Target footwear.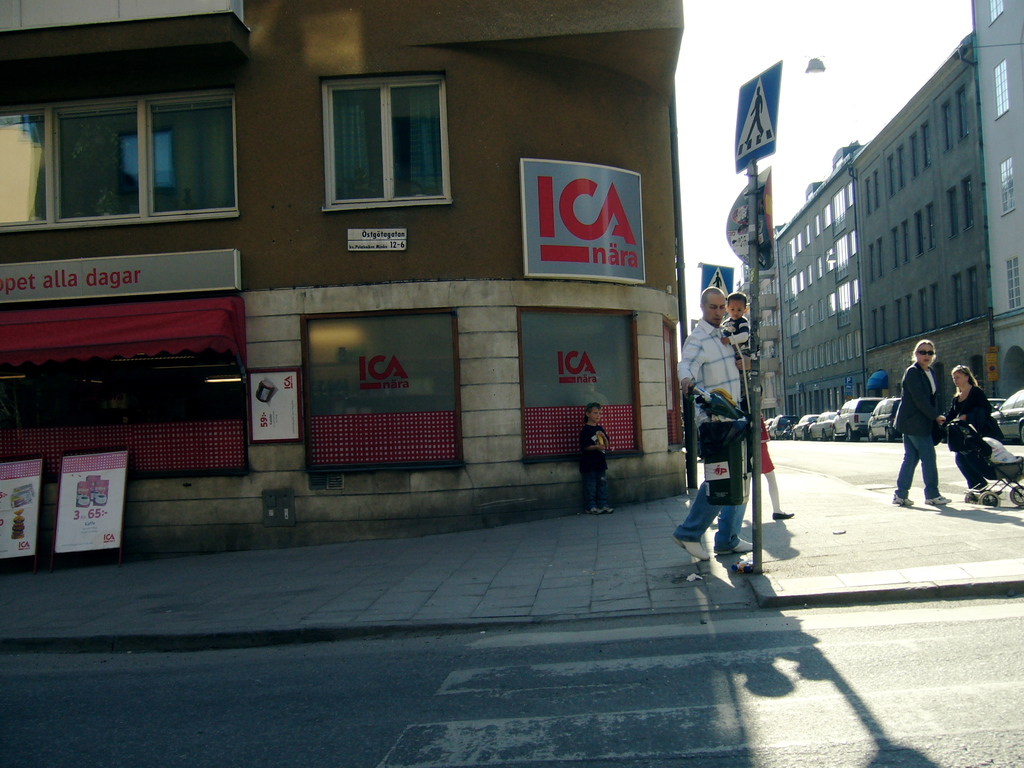
Target region: [670, 538, 708, 563].
